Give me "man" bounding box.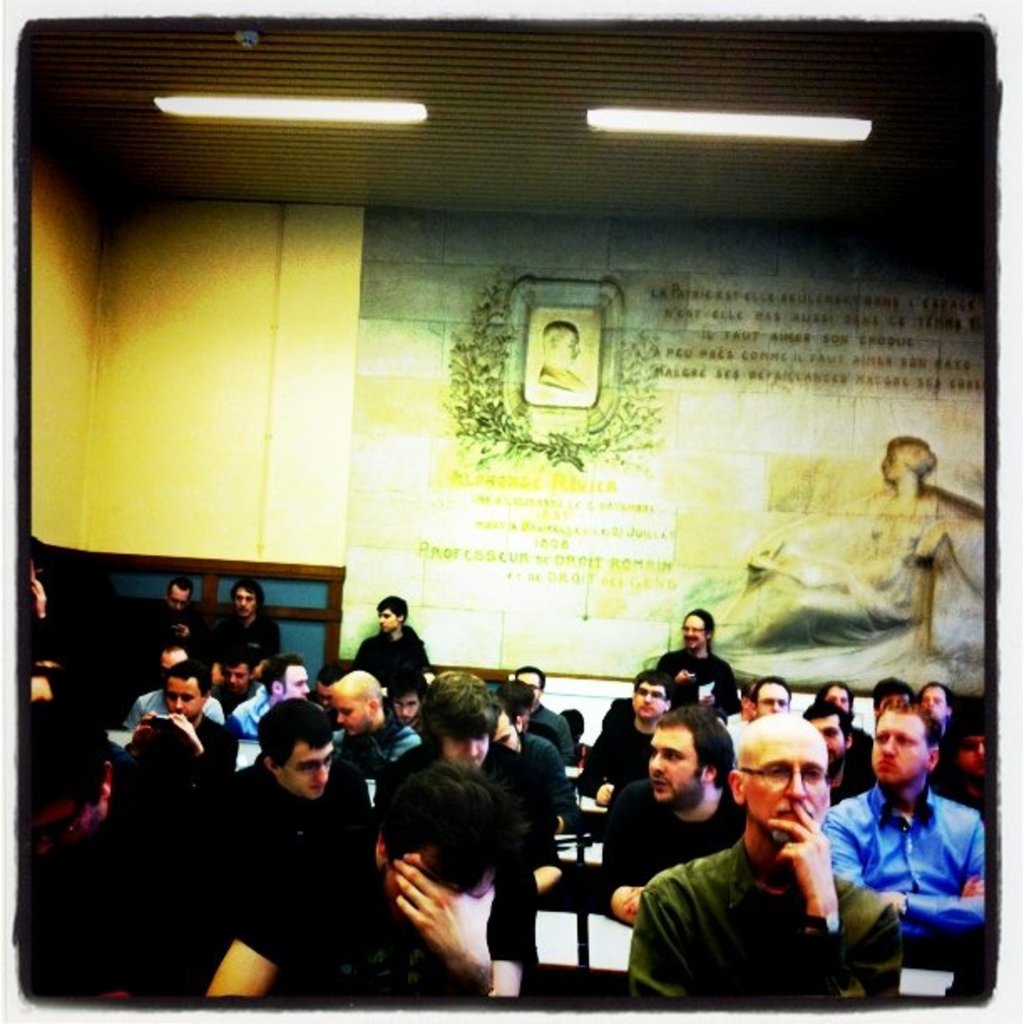
<bbox>120, 658, 239, 776</bbox>.
